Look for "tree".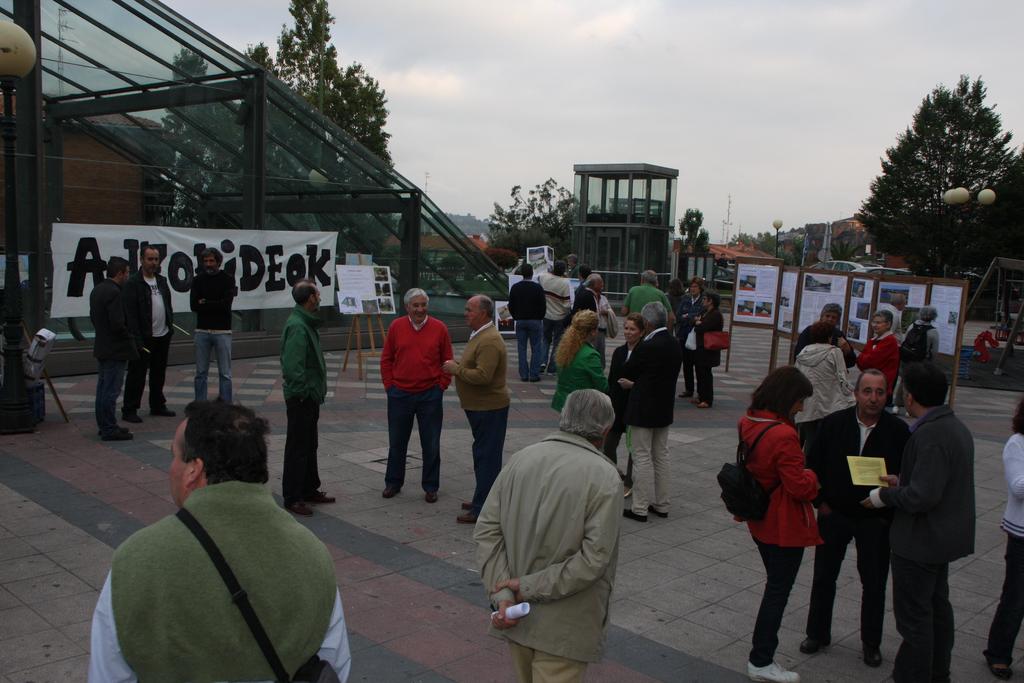
Found: box=[481, 170, 591, 283].
